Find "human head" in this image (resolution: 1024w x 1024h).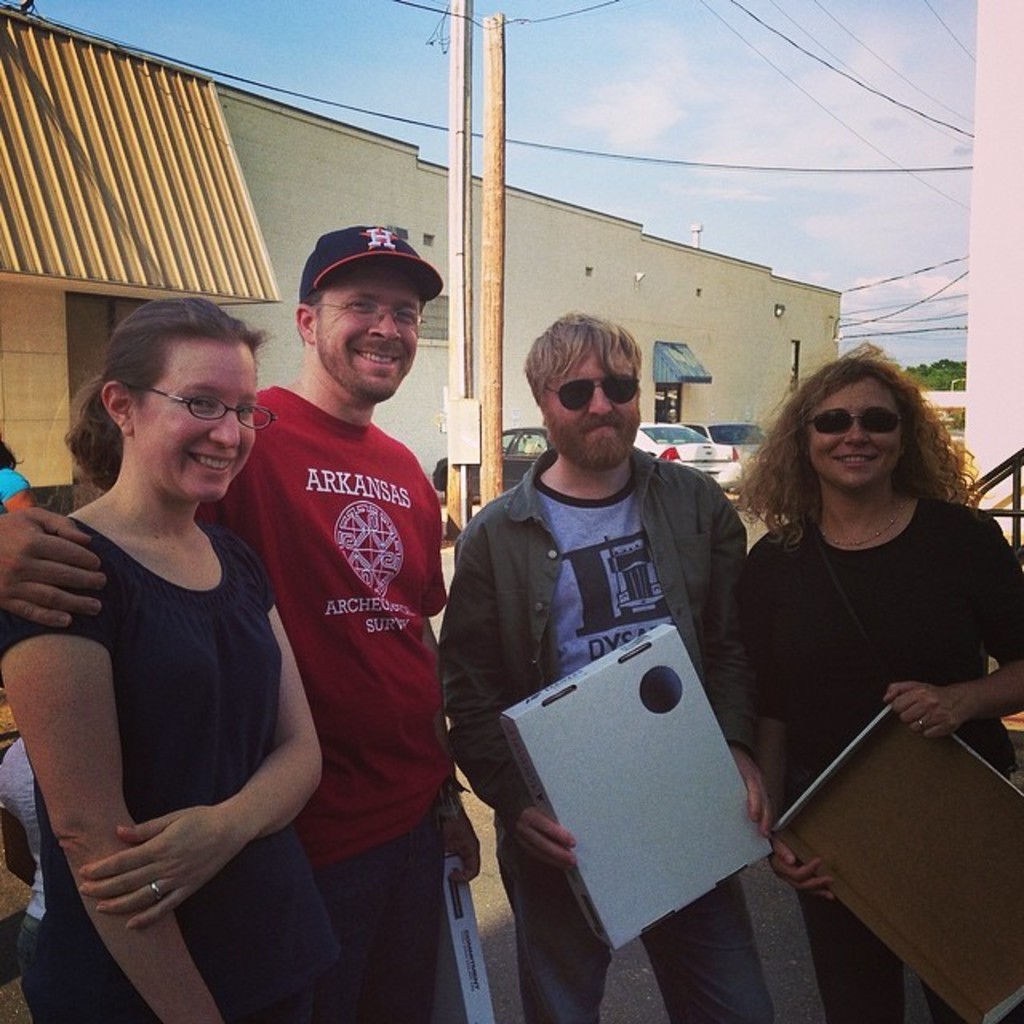
x1=518, y1=309, x2=650, y2=474.
